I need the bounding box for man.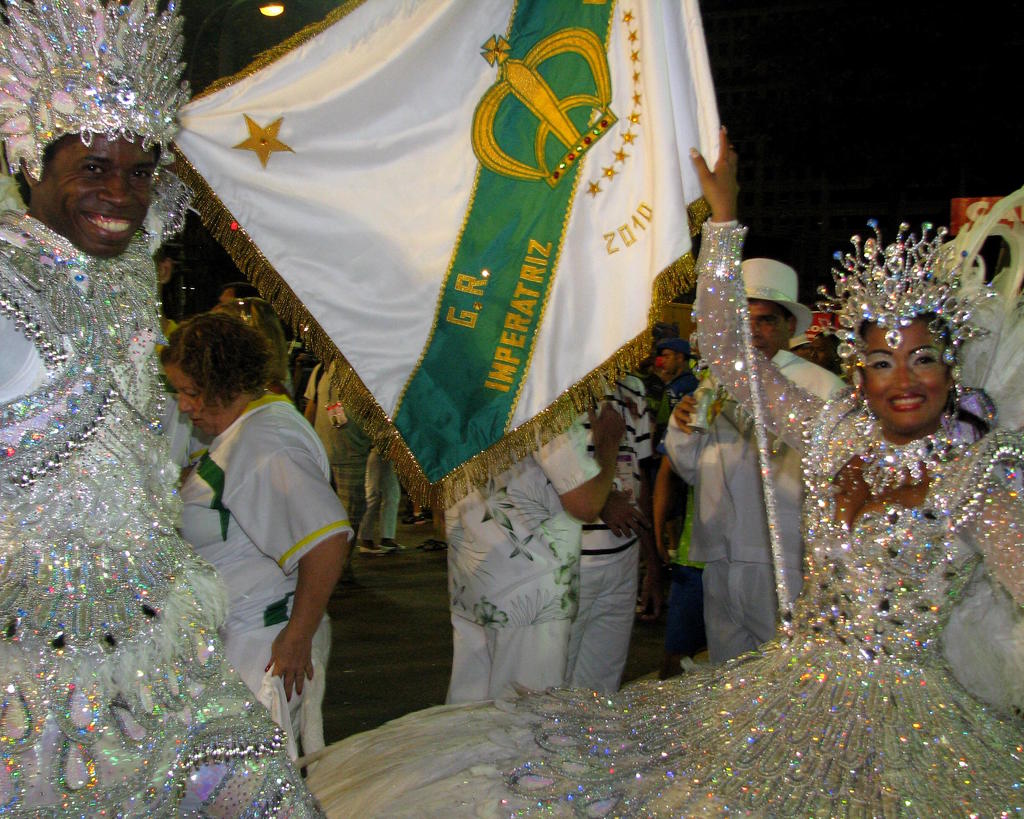
Here it is: (566, 364, 655, 706).
